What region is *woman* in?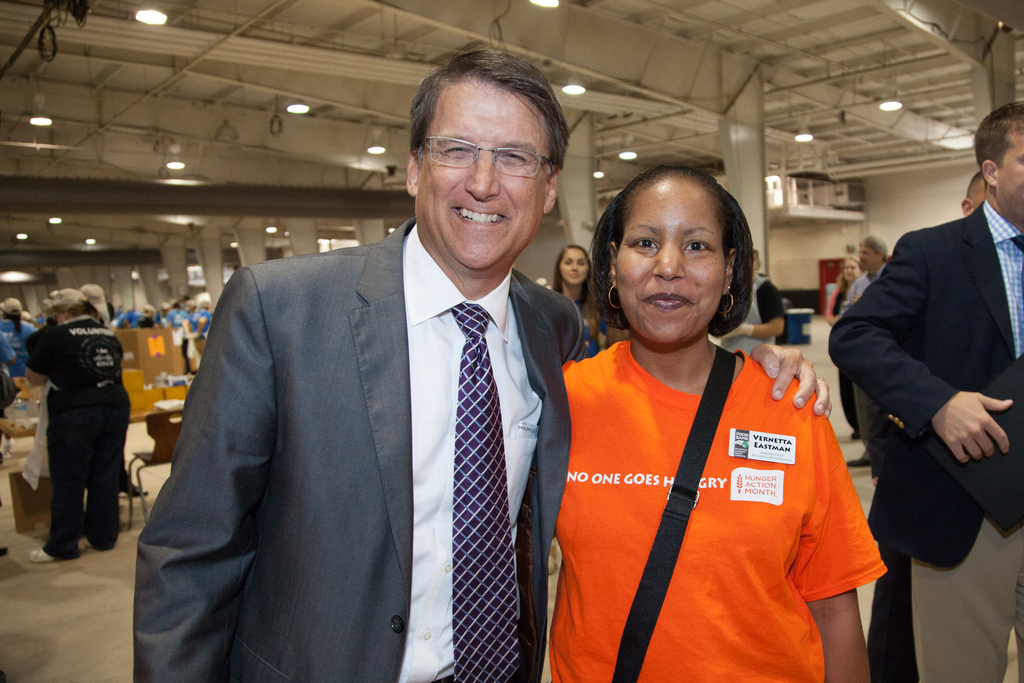
(left=826, top=256, right=865, bottom=436).
